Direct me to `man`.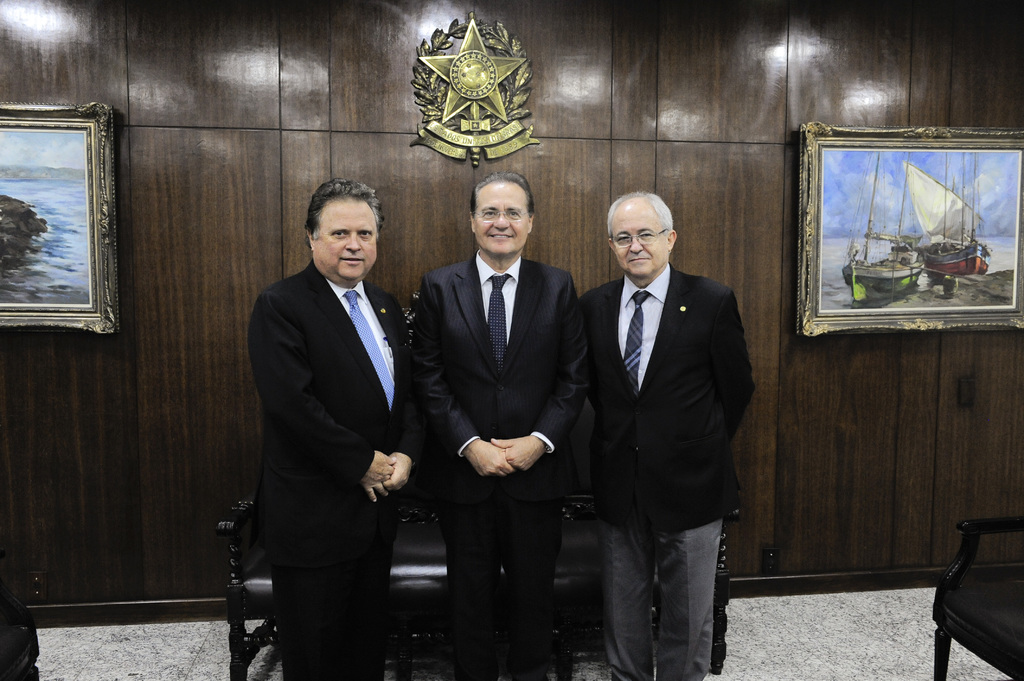
Direction: (left=570, top=183, right=748, bottom=680).
